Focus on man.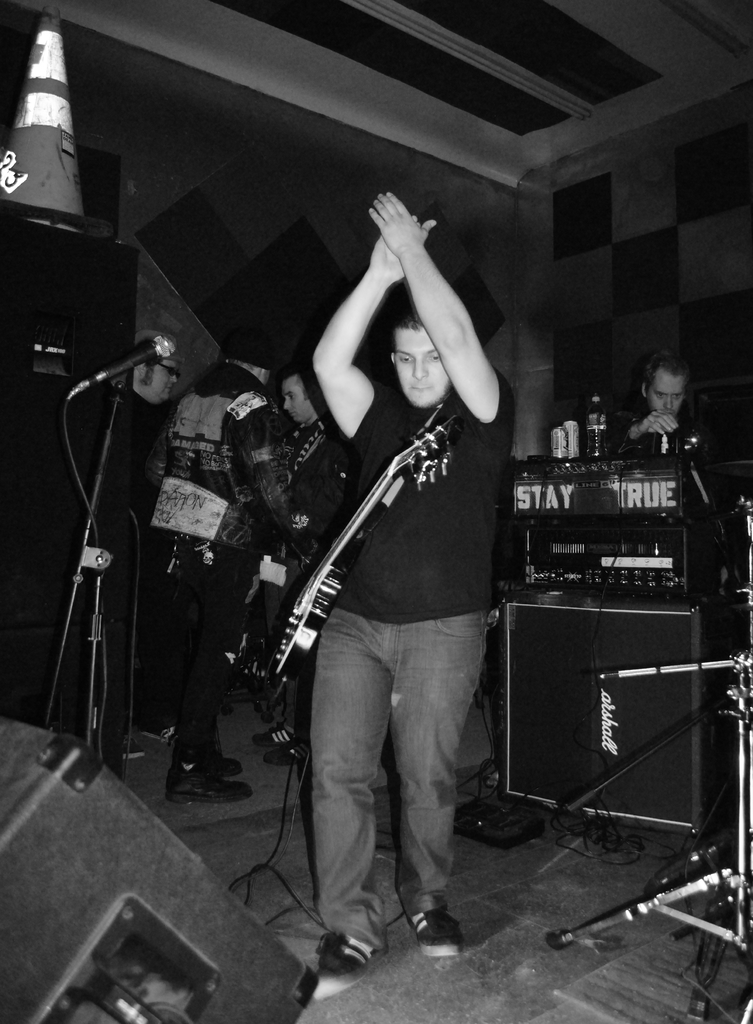
Focused at (left=261, top=371, right=366, bottom=767).
